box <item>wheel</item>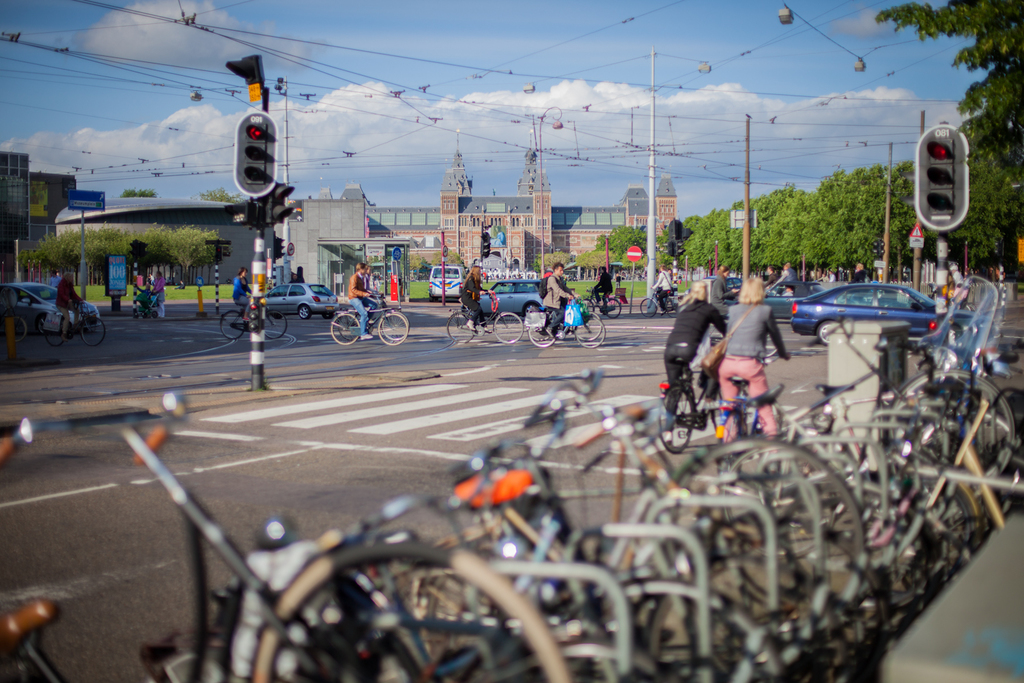
BBox(577, 311, 601, 342)
